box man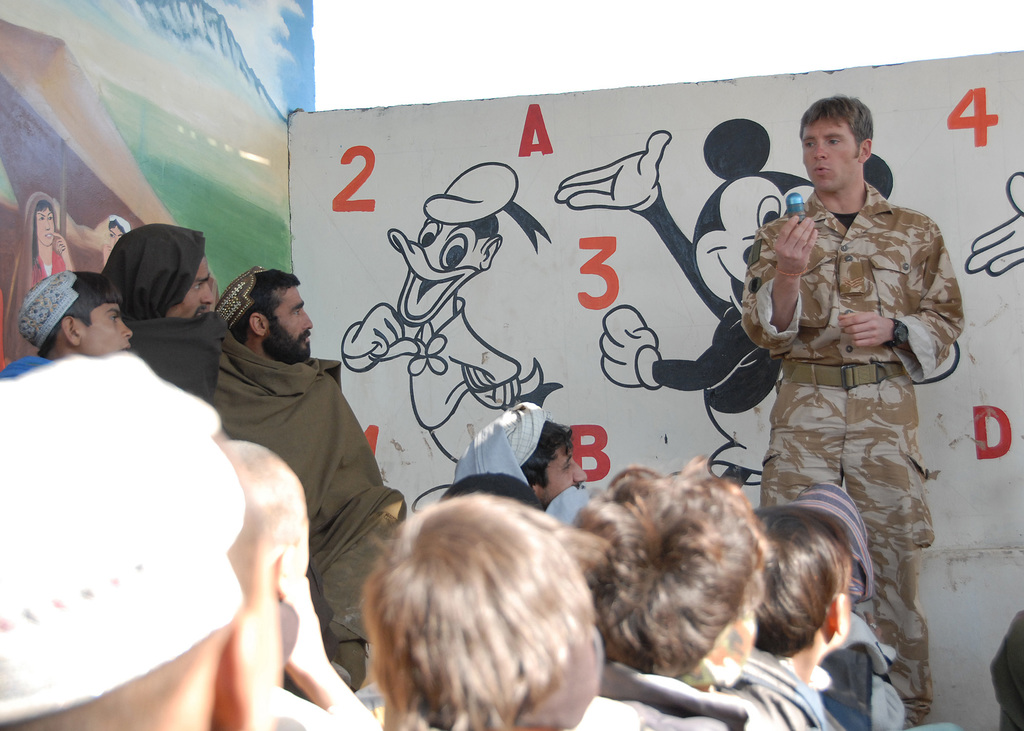
<region>454, 394, 591, 515</region>
